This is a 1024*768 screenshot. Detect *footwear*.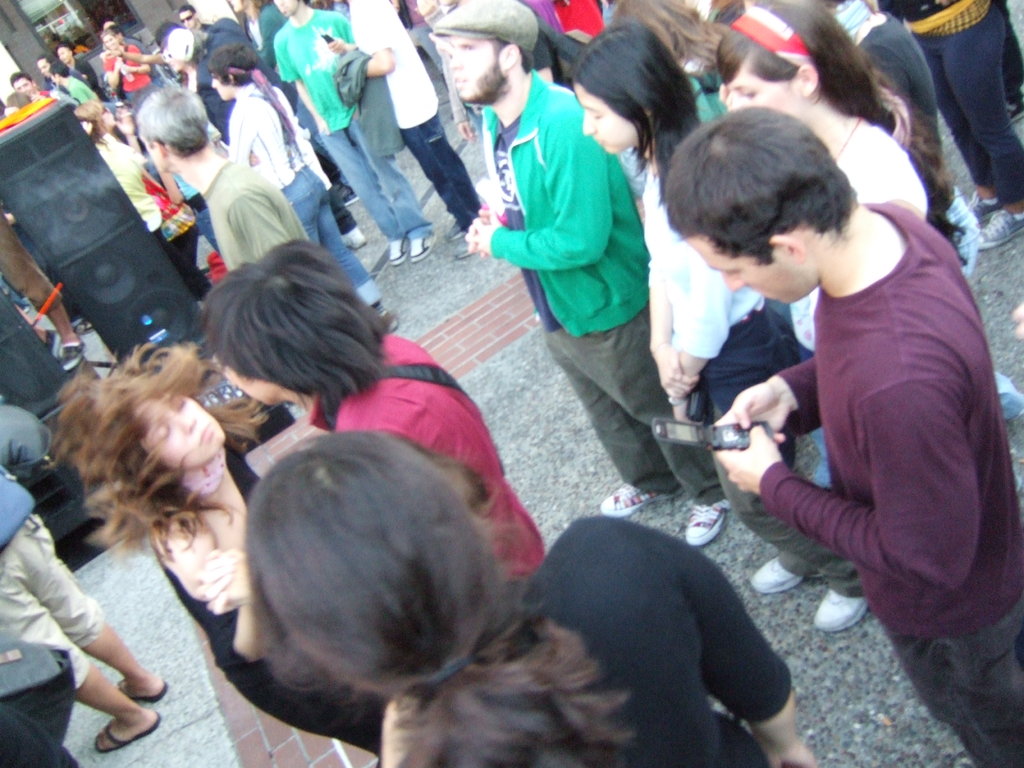
{"x1": 747, "y1": 553, "x2": 804, "y2": 596}.
